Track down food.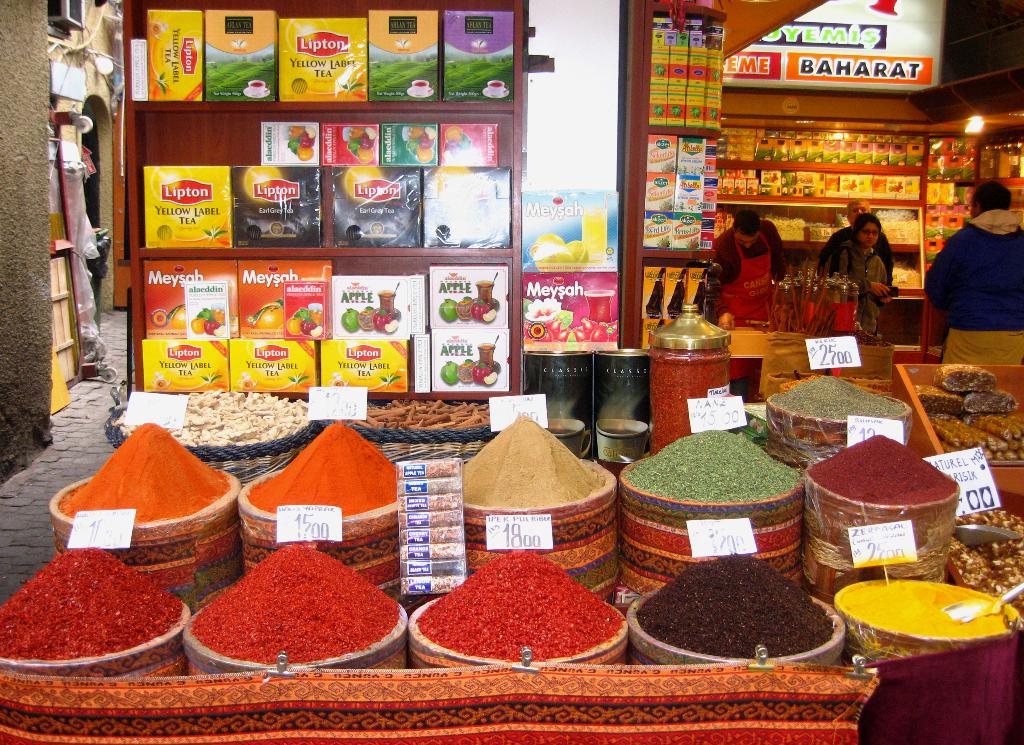
Tracked to box=[372, 309, 392, 329].
